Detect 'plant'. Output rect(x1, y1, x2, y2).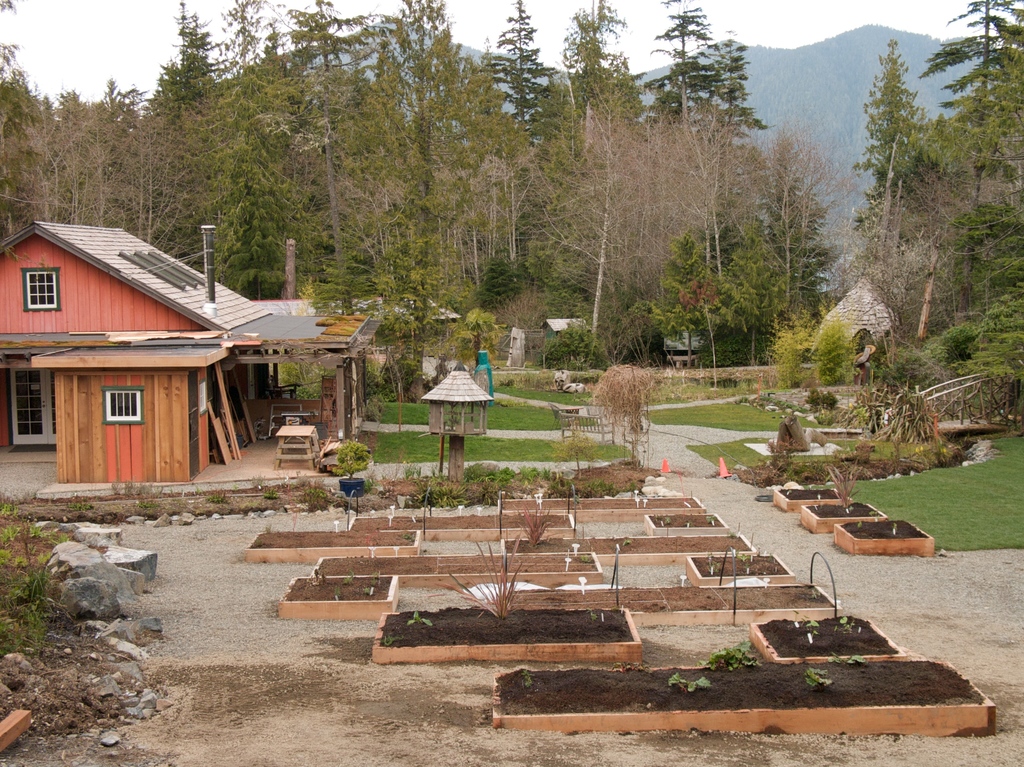
rect(379, 360, 430, 396).
